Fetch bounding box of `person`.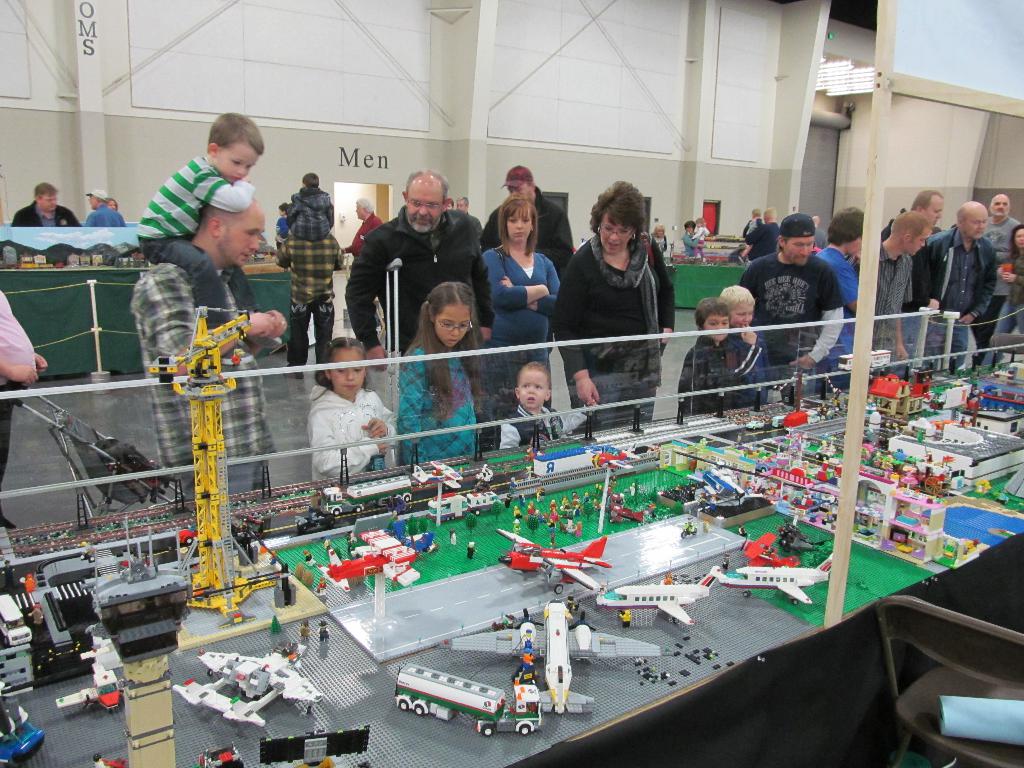
Bbox: box(107, 196, 118, 209).
